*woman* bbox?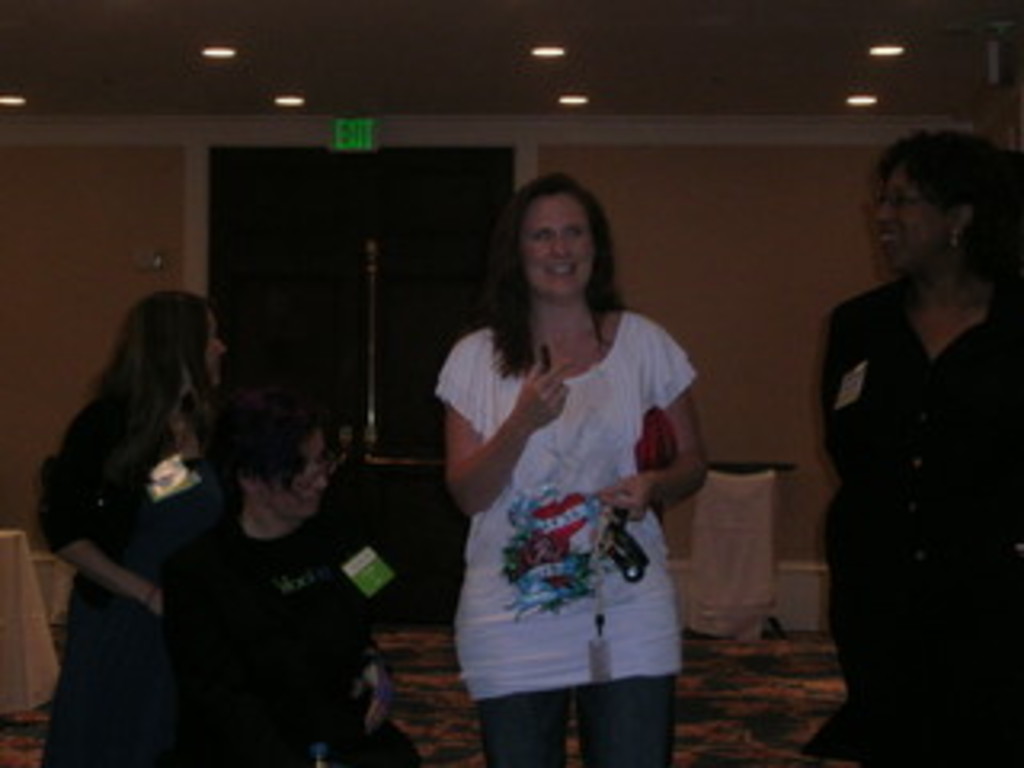
<box>822,134,1014,765</box>
